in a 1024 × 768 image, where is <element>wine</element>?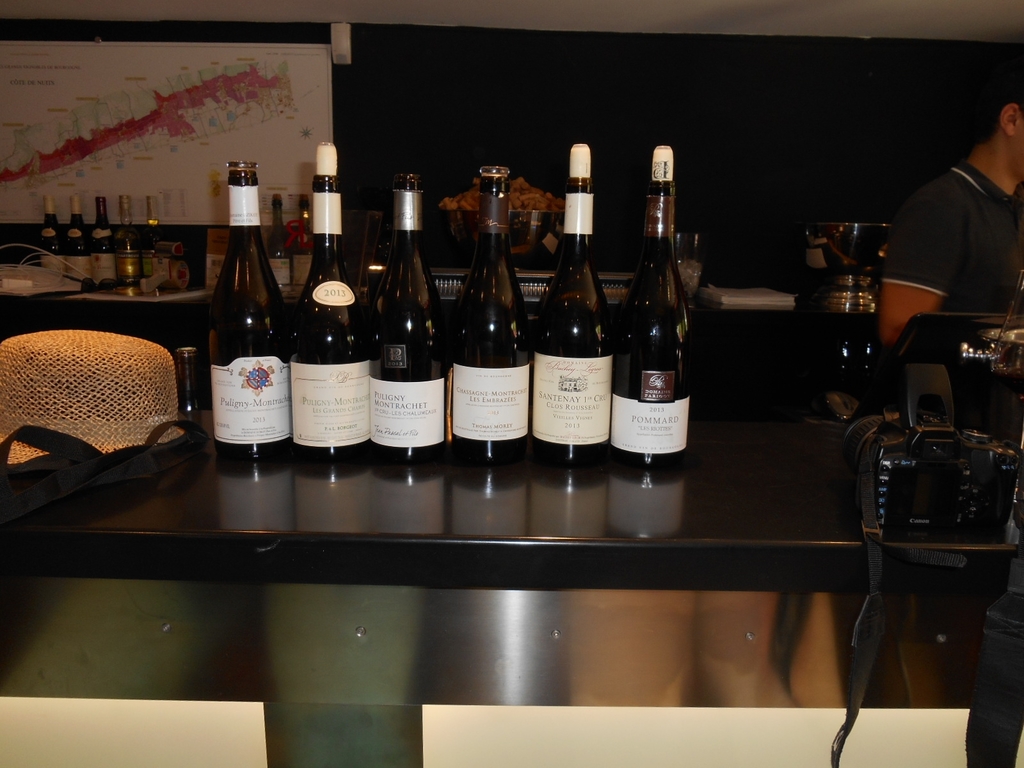
left=106, top=181, right=141, bottom=294.
